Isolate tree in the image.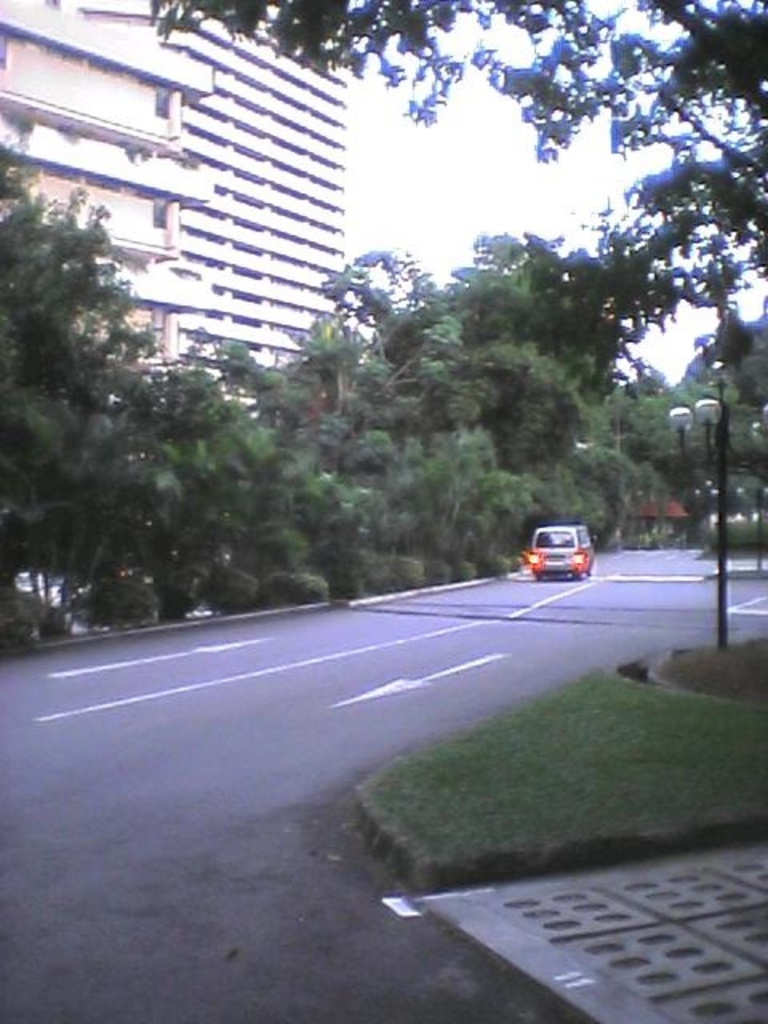
Isolated region: box(216, 350, 392, 613).
